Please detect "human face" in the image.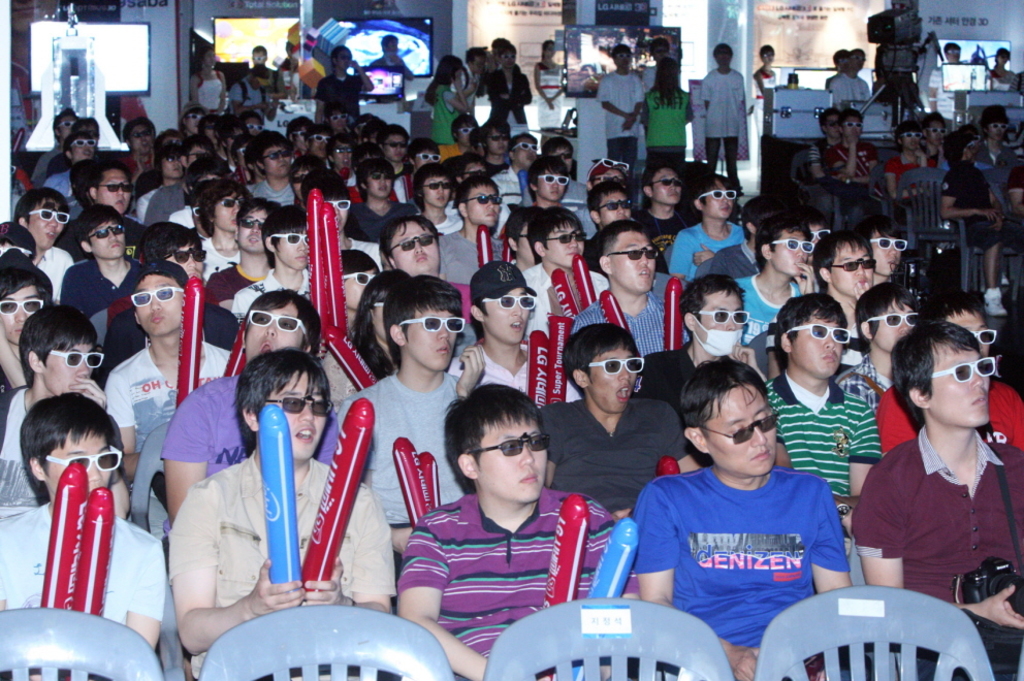
Rect(267, 369, 327, 458).
